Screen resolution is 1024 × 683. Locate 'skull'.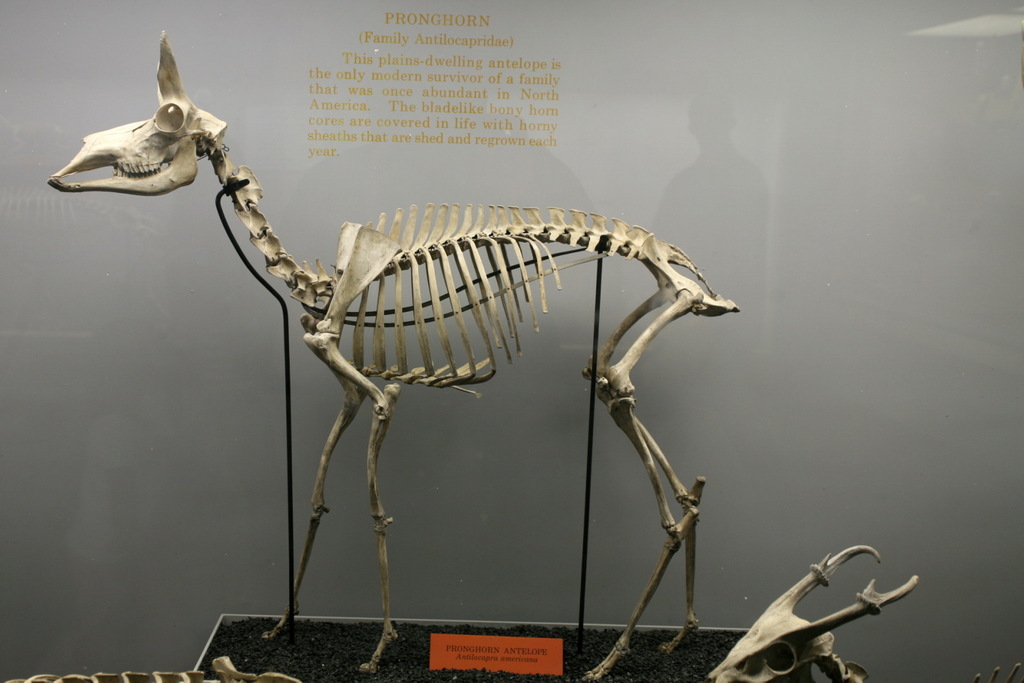
region(50, 51, 234, 203).
